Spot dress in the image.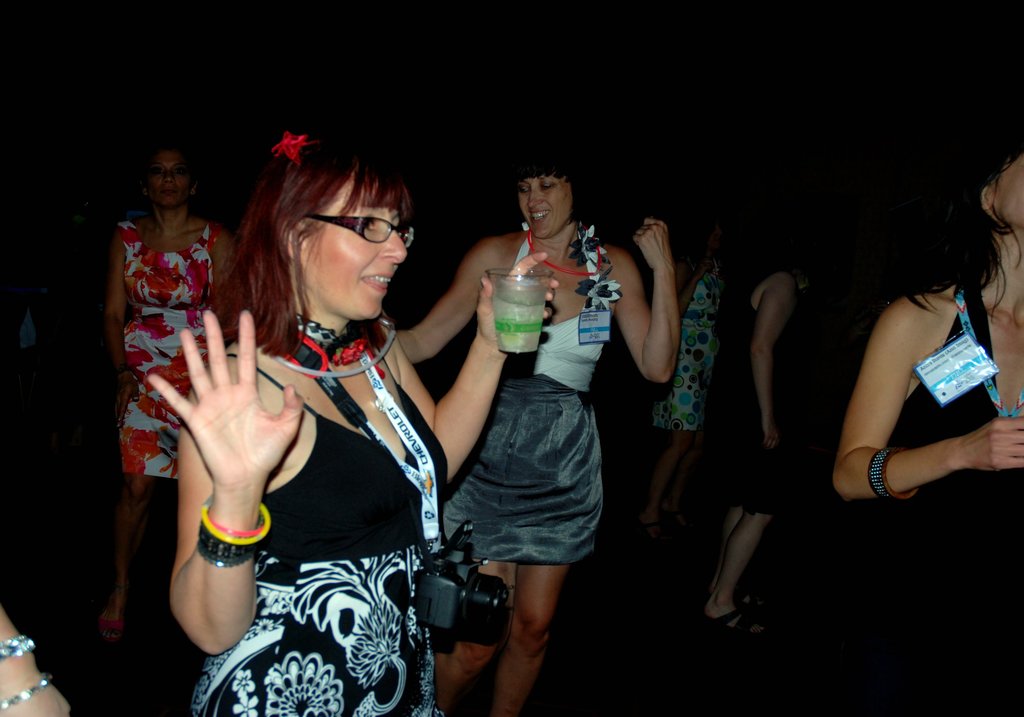
dress found at [719, 284, 792, 515].
